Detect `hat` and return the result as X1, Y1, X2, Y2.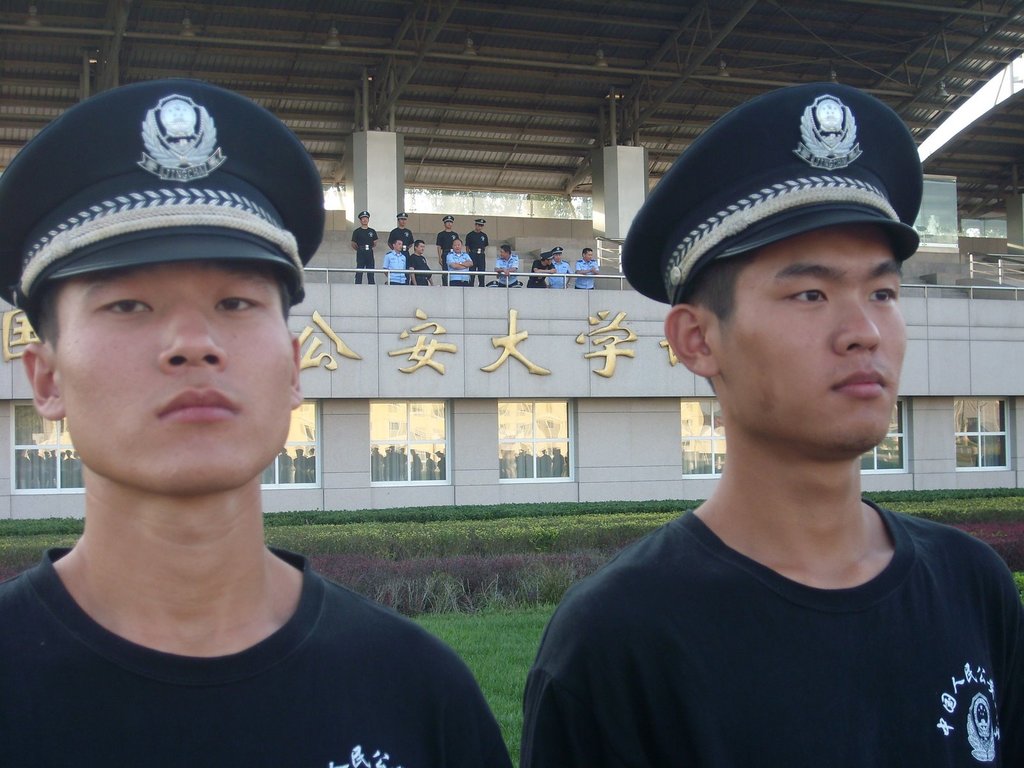
538, 252, 552, 262.
